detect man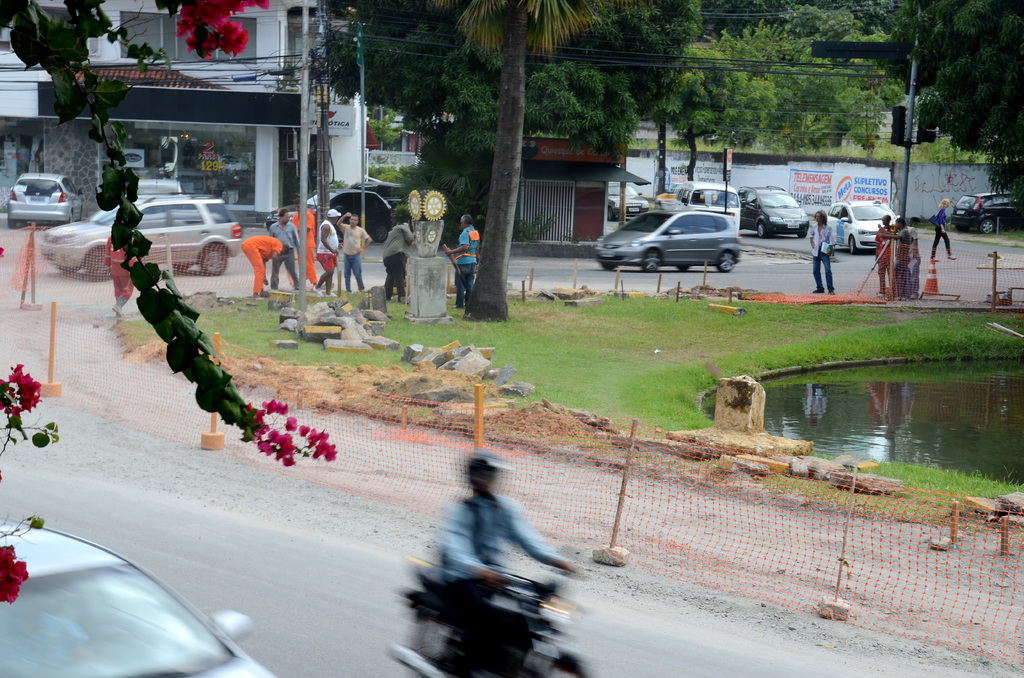
crop(291, 197, 315, 289)
